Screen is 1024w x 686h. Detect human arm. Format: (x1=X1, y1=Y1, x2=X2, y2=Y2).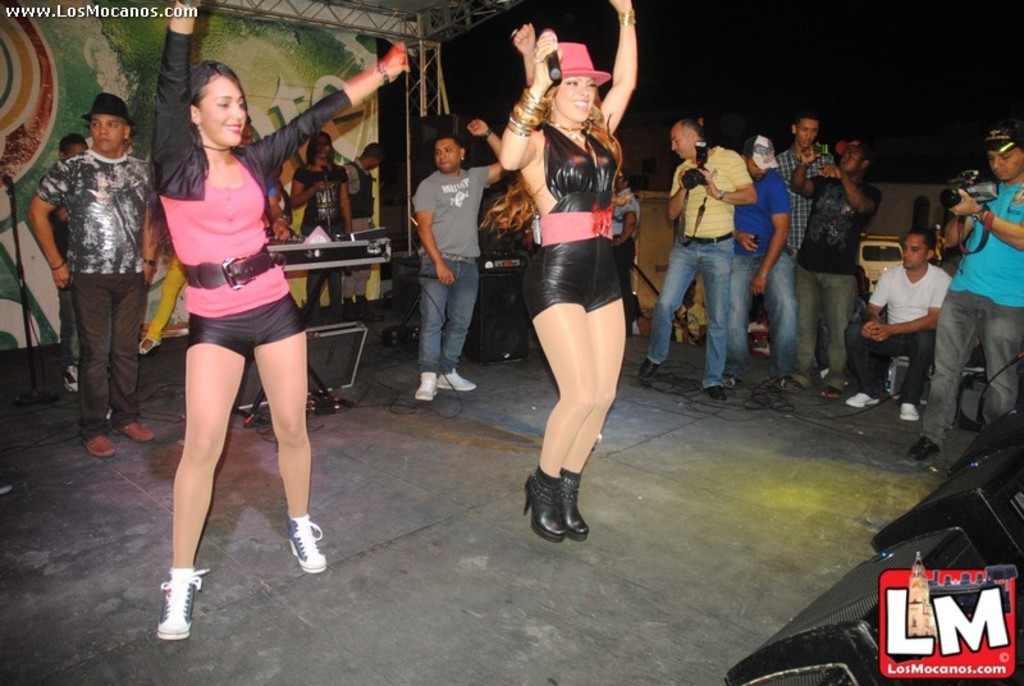
(x1=941, y1=187, x2=1023, y2=259).
